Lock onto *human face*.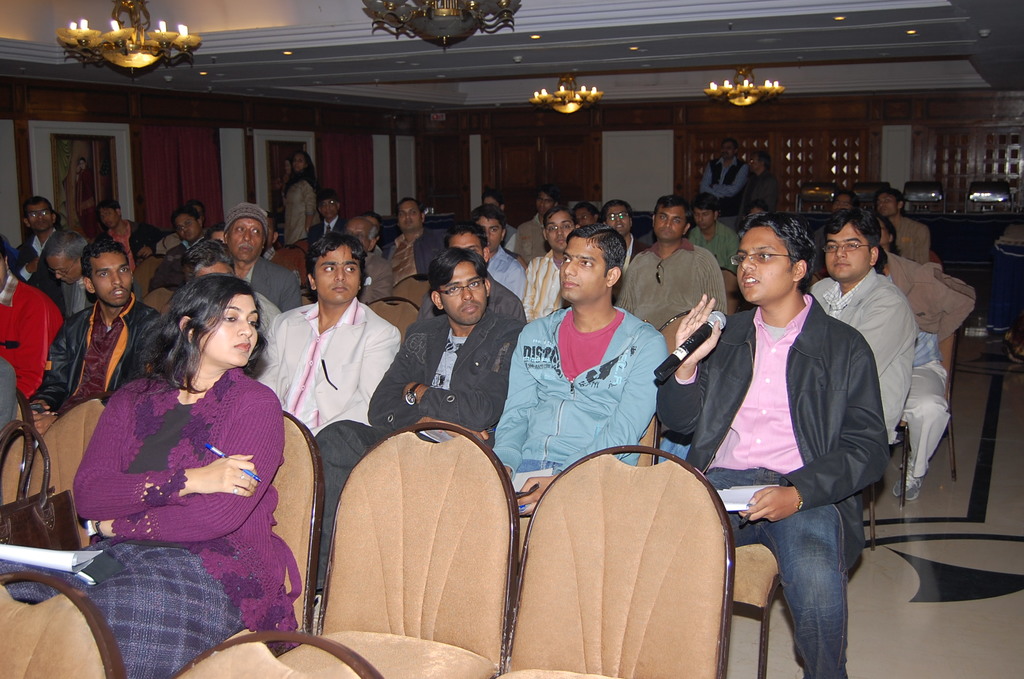
Locked: box=[875, 190, 900, 218].
